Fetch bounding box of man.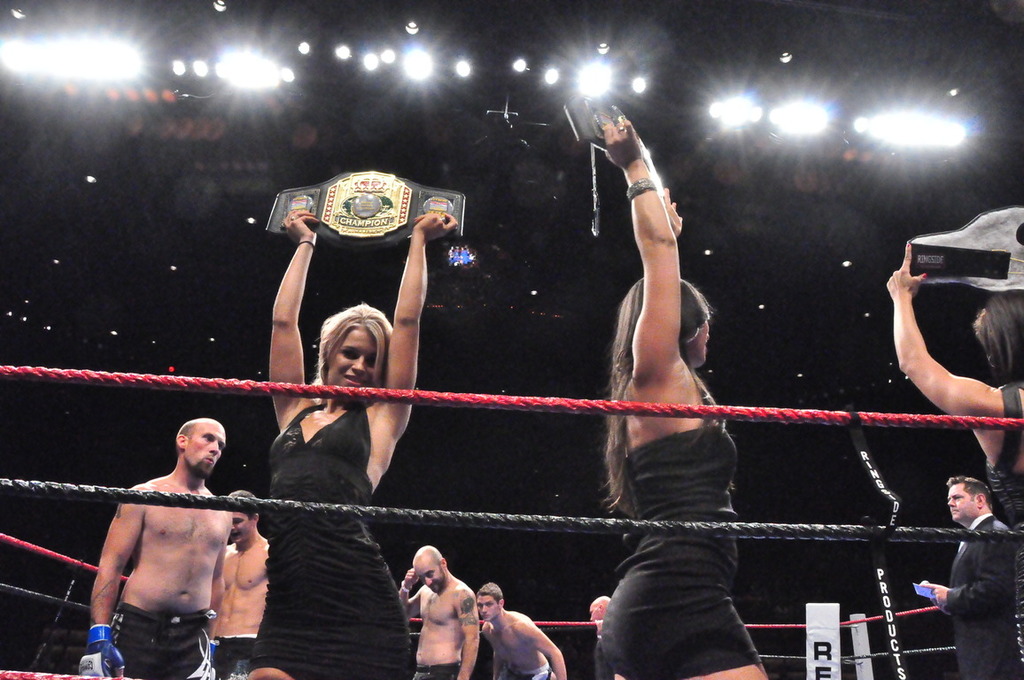
Bbox: crop(479, 581, 566, 679).
